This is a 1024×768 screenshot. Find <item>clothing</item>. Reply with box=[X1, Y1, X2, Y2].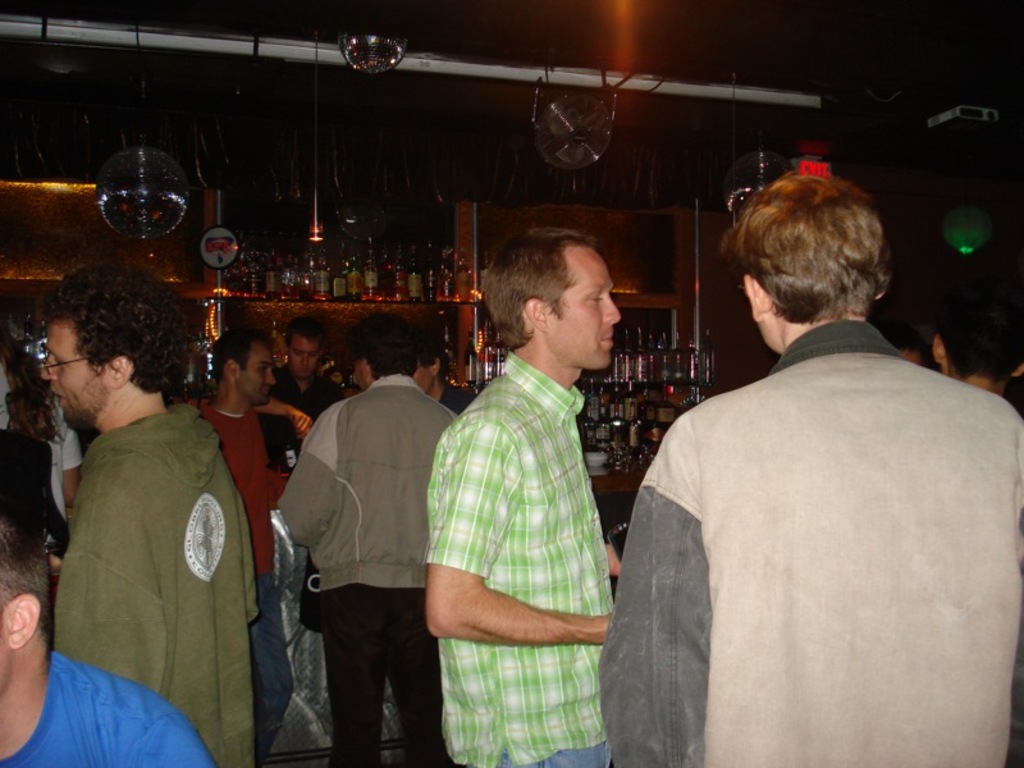
box=[50, 399, 259, 767].
